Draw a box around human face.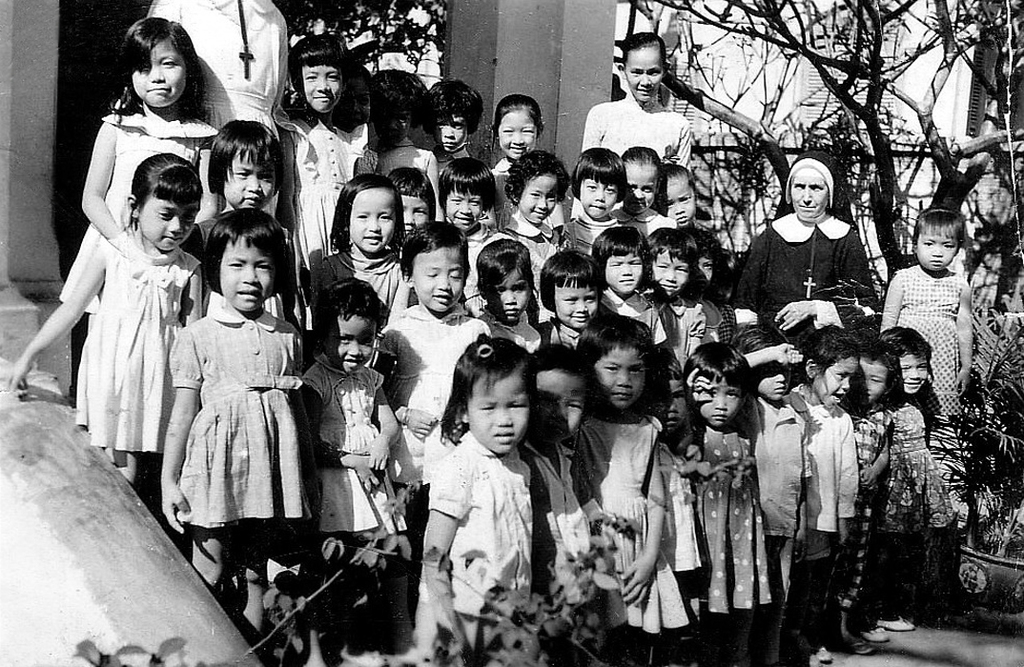
[787,166,831,219].
